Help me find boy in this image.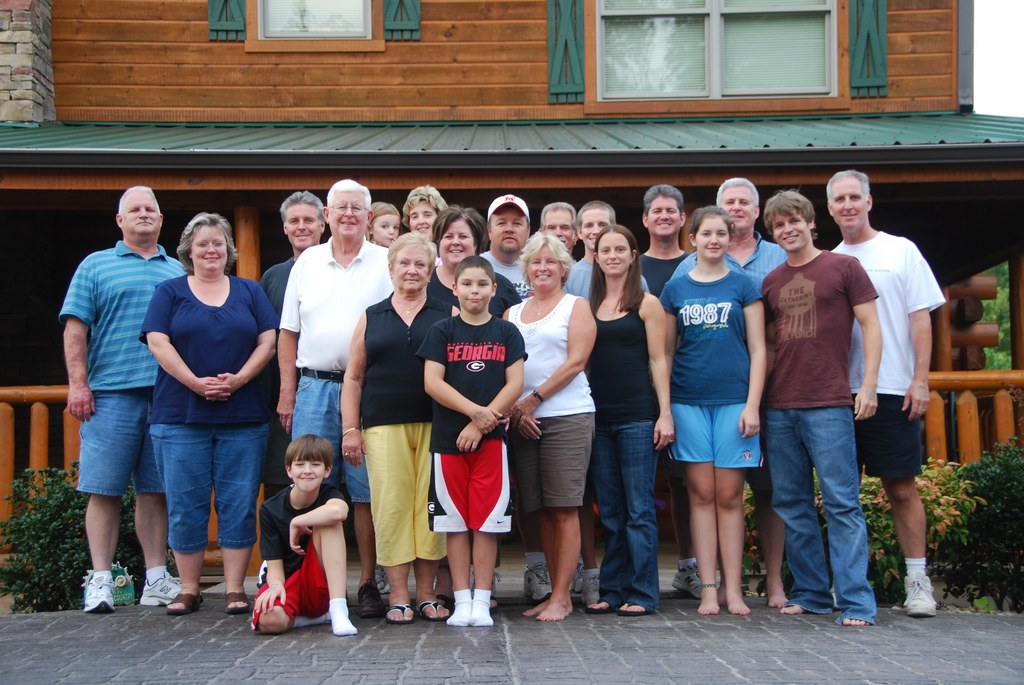
Found it: box=[414, 252, 525, 623].
